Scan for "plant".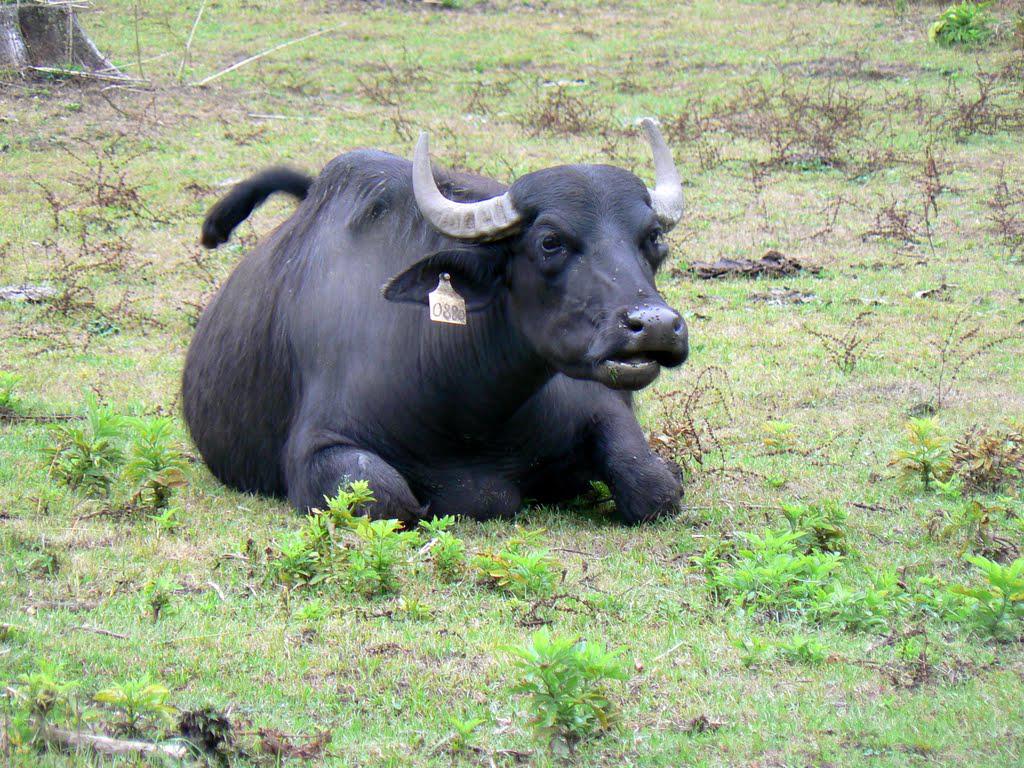
Scan result: locate(921, 150, 975, 209).
